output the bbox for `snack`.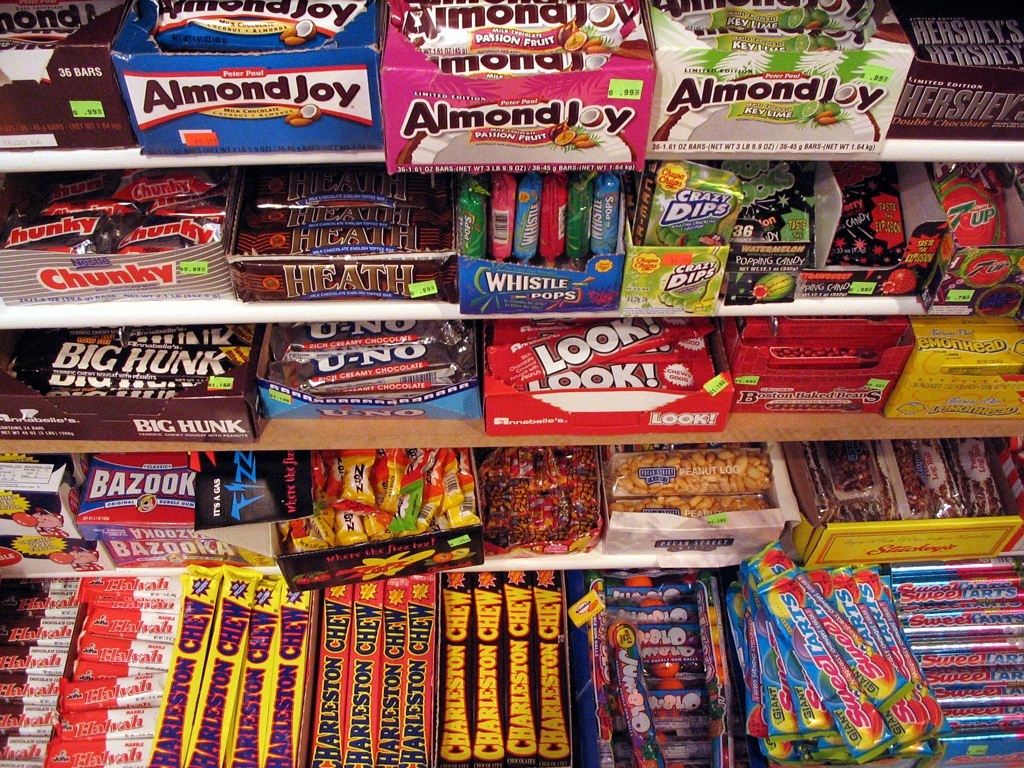
[463, 314, 750, 442].
